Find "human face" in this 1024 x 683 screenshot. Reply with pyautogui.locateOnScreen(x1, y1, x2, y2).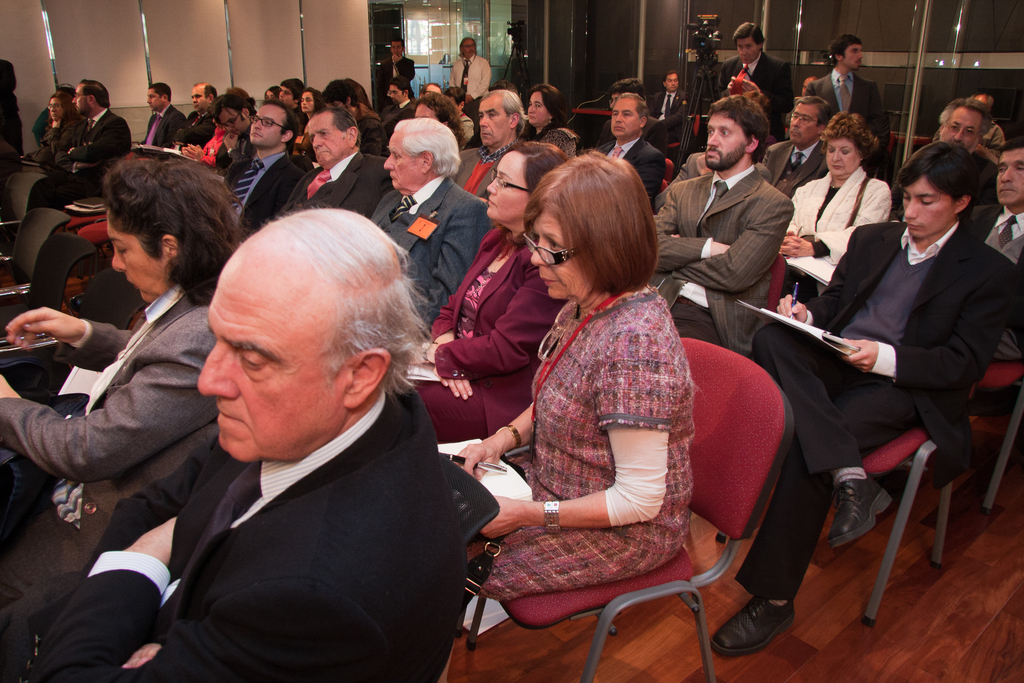
pyautogui.locateOnScreen(383, 79, 401, 101).
